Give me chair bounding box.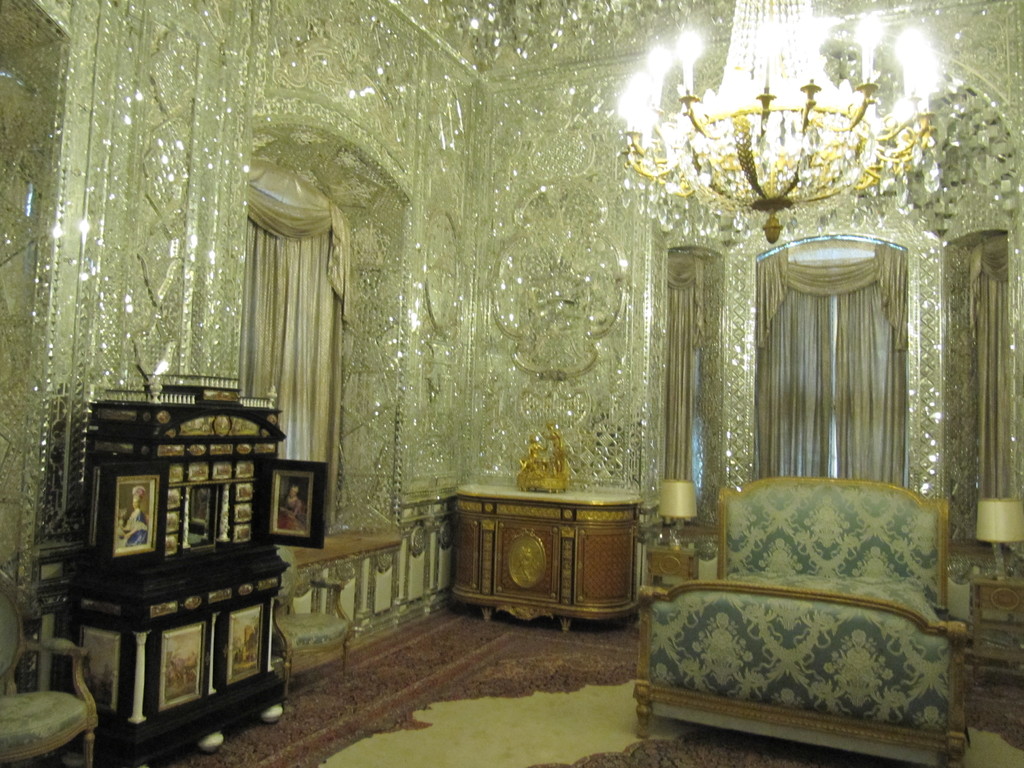
[0, 571, 103, 765].
